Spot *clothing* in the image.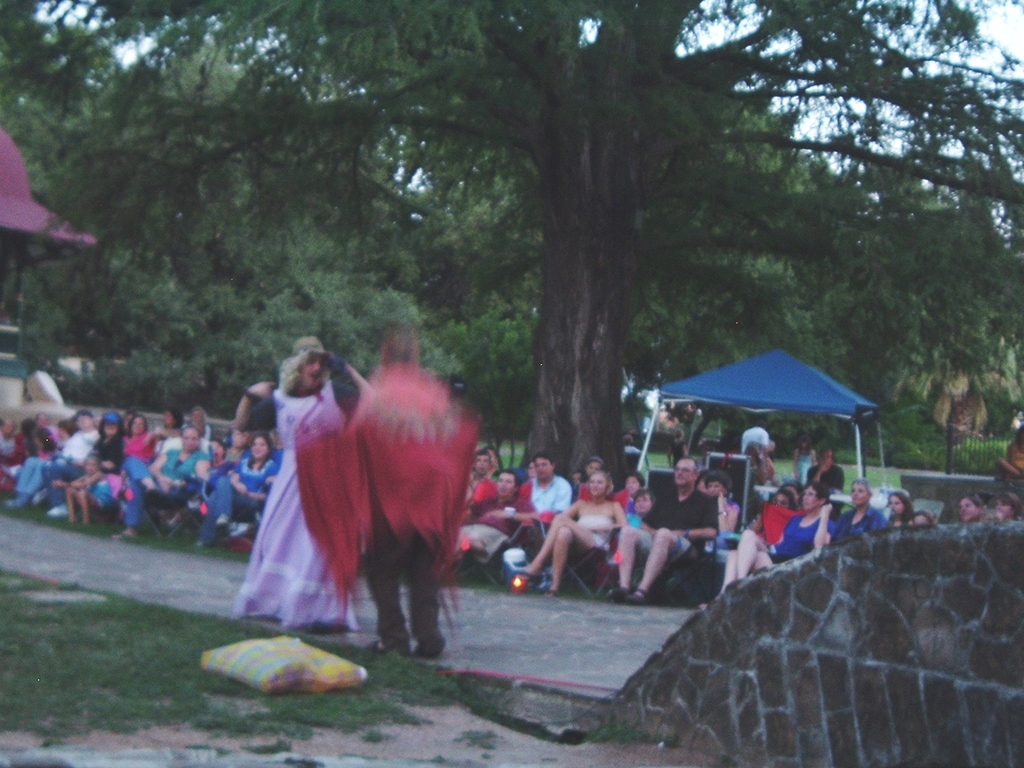
*clothing* found at [120, 446, 213, 534].
